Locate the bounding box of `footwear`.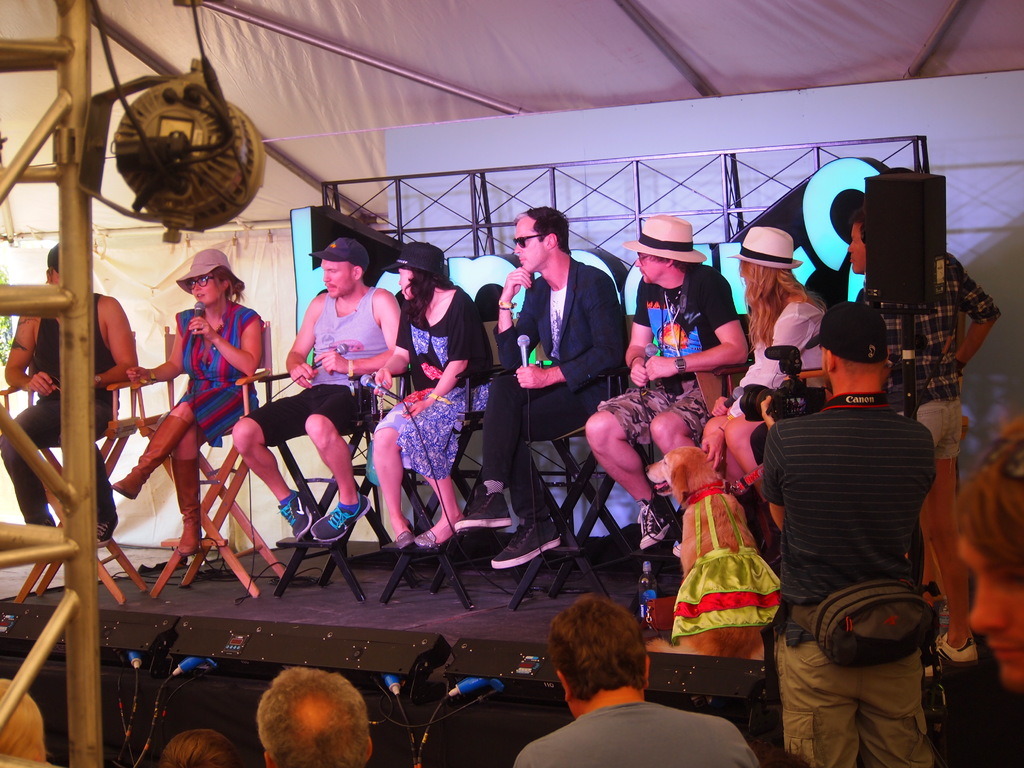
Bounding box: crop(415, 531, 453, 547).
